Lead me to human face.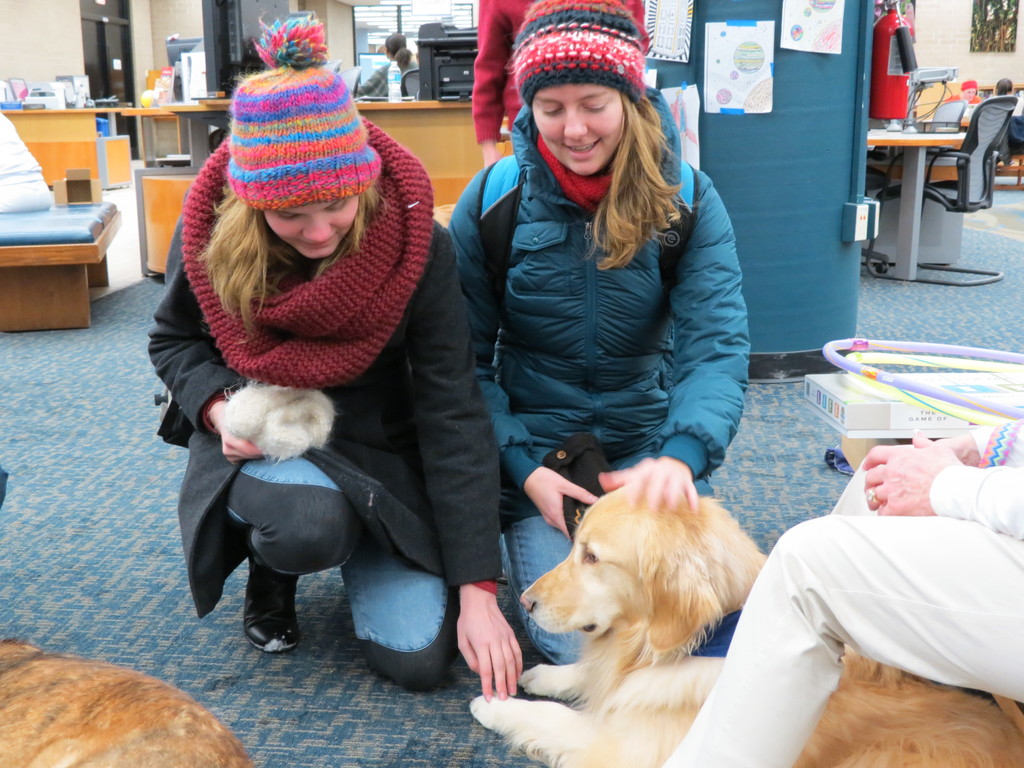
Lead to <region>269, 204, 360, 256</region>.
